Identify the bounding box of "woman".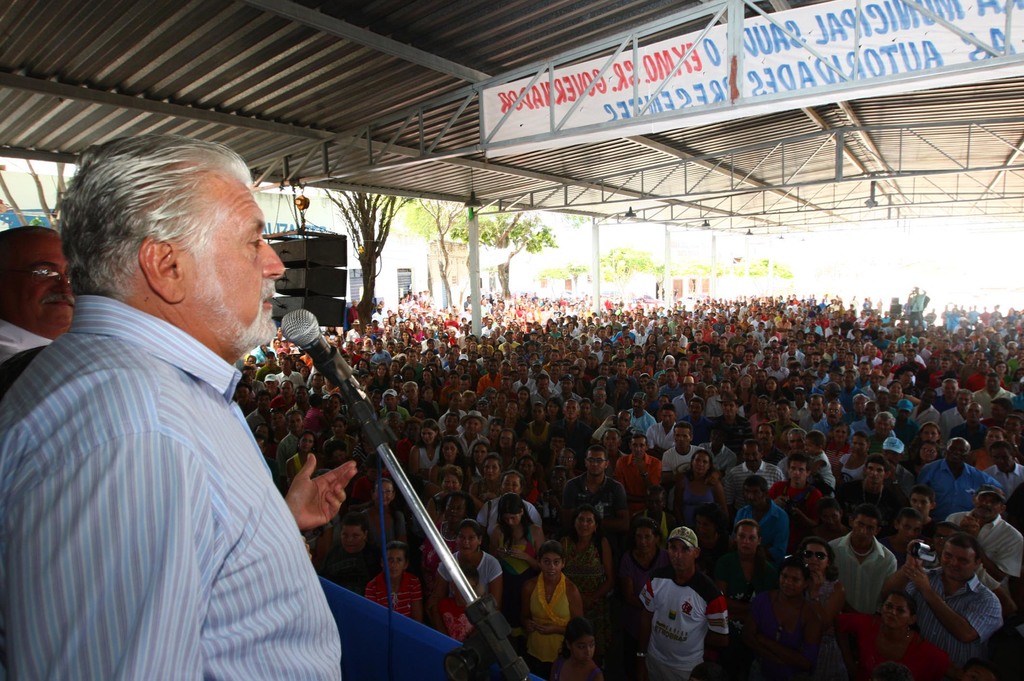
515/542/599/675.
